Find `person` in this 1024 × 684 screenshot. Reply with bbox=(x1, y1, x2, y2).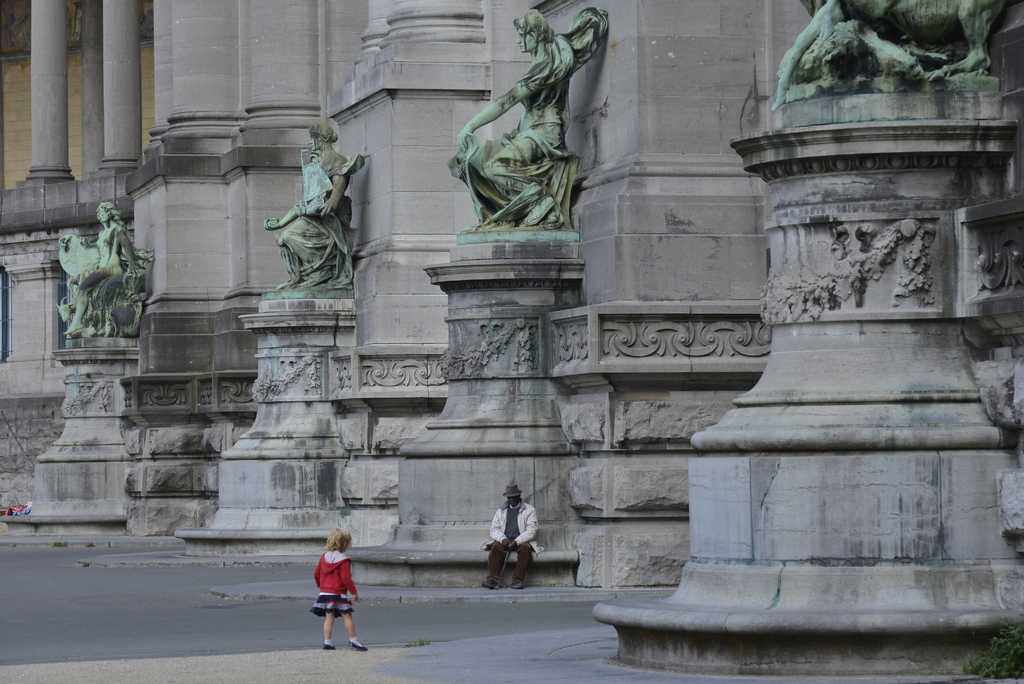
bbox=(480, 485, 543, 589).
